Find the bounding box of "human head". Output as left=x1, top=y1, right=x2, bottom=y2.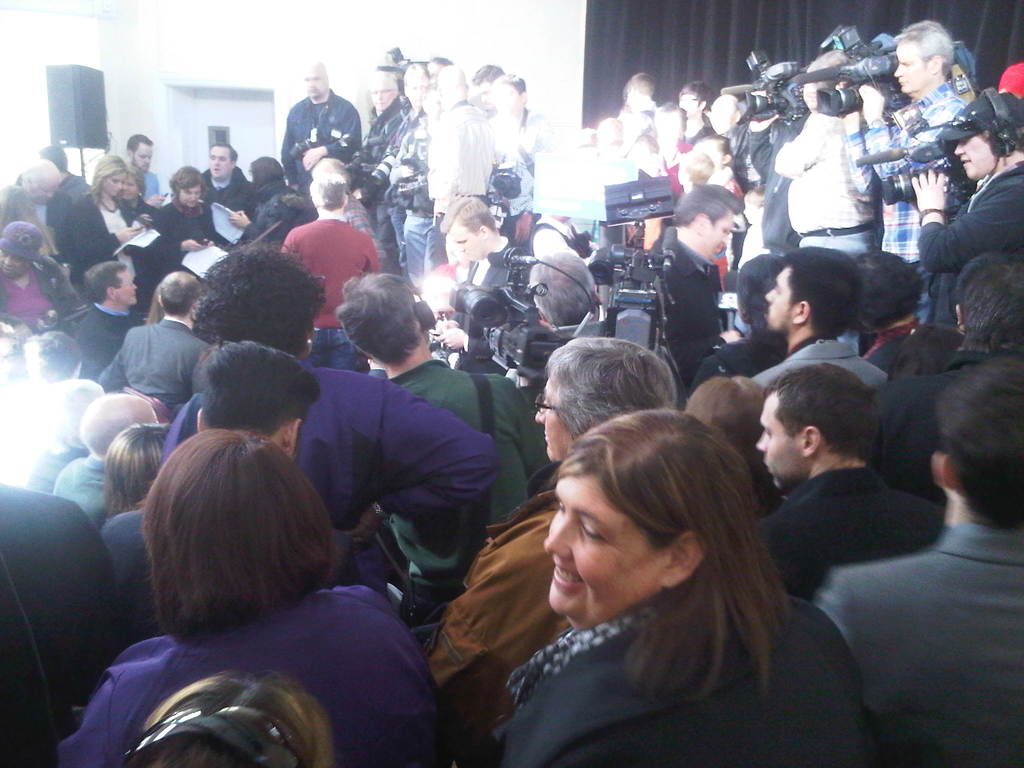
left=300, top=53, right=332, bottom=103.
